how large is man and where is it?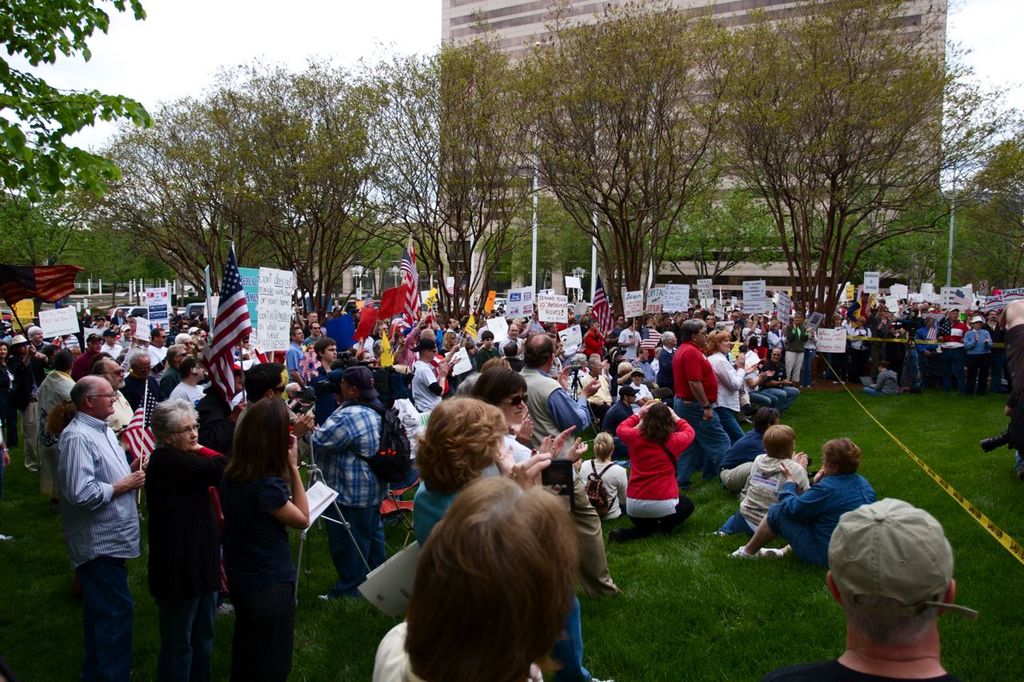
Bounding box: <box>47,350,145,668</box>.
